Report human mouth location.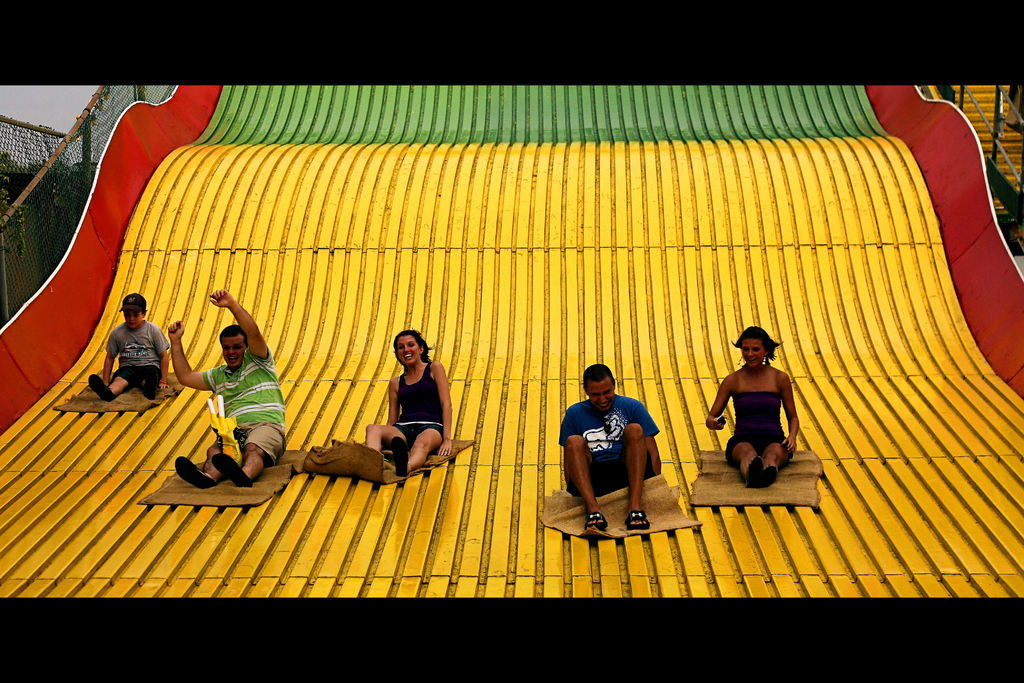
Report: {"left": 230, "top": 359, "right": 236, "bottom": 362}.
